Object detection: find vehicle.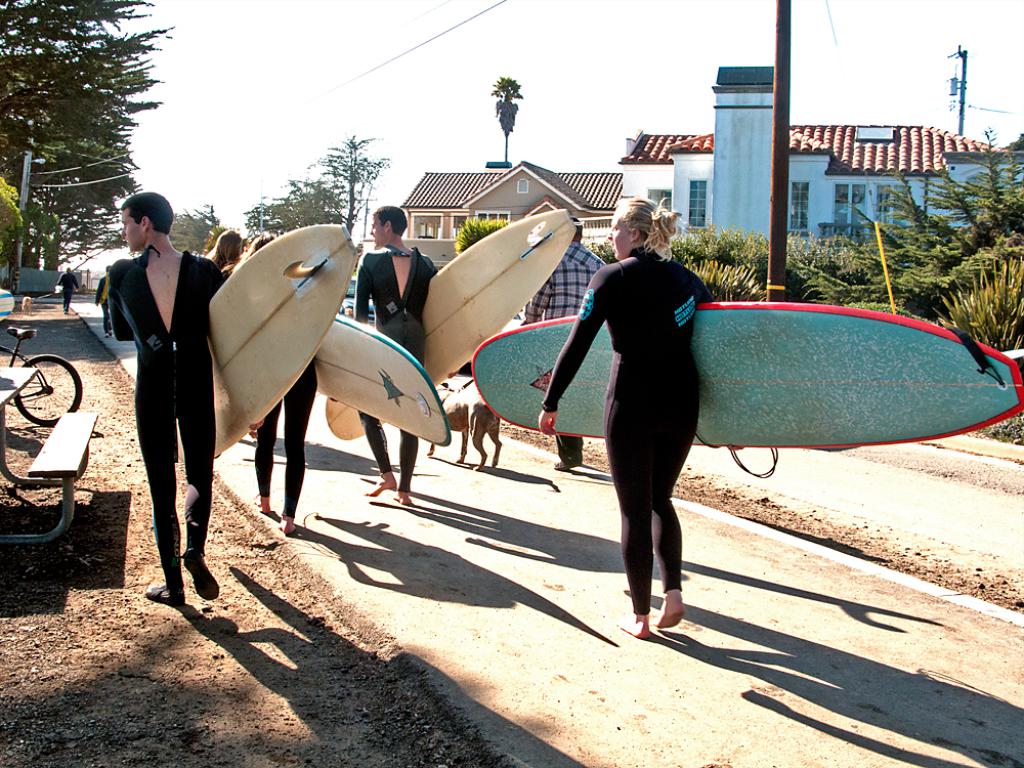
472/298/1023/481.
